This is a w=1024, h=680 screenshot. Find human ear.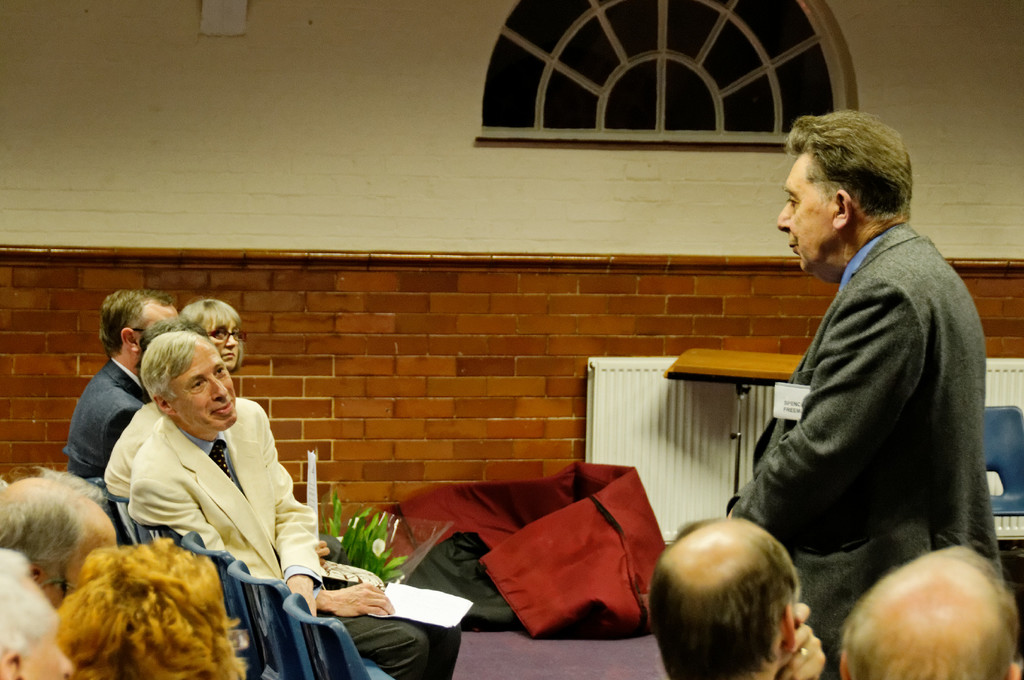
Bounding box: 153:396:175:412.
